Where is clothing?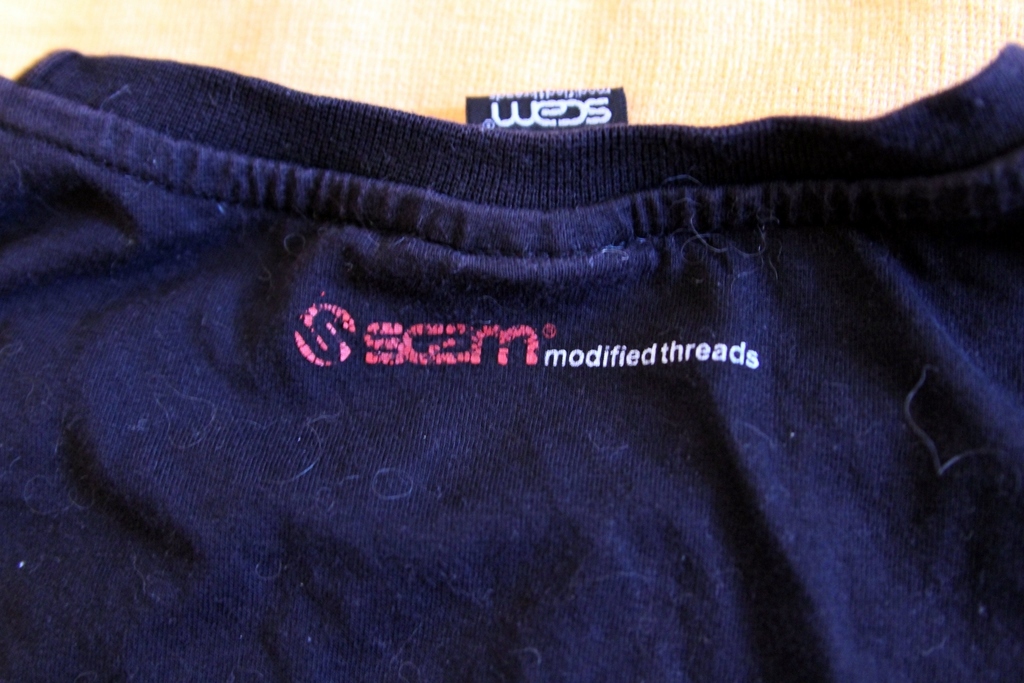
0/38/1023/682.
